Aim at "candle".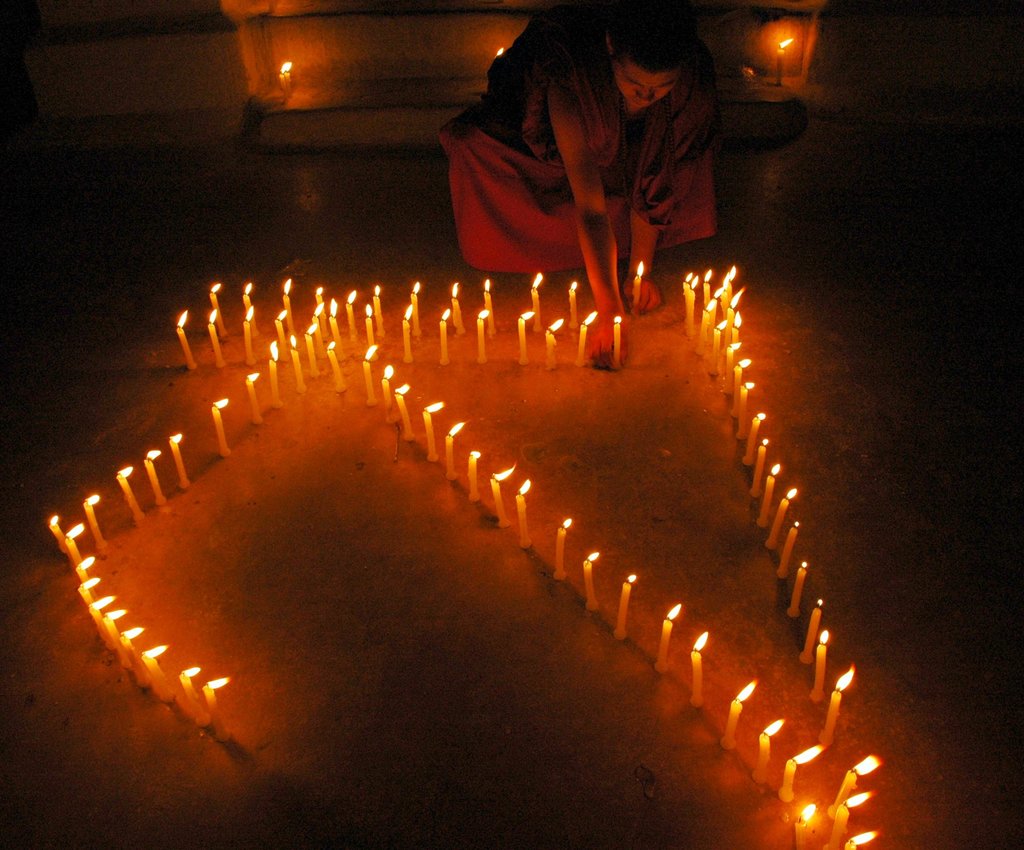
Aimed at detection(346, 286, 360, 336).
